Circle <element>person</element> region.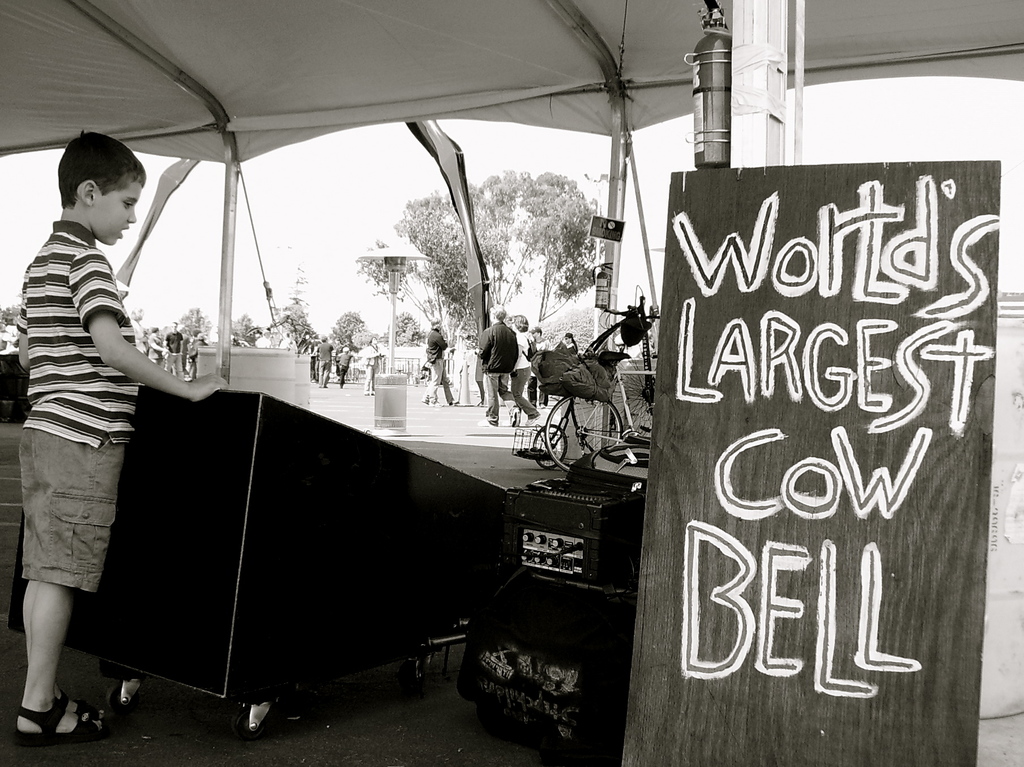
Region: {"left": 22, "top": 123, "right": 198, "bottom": 738}.
